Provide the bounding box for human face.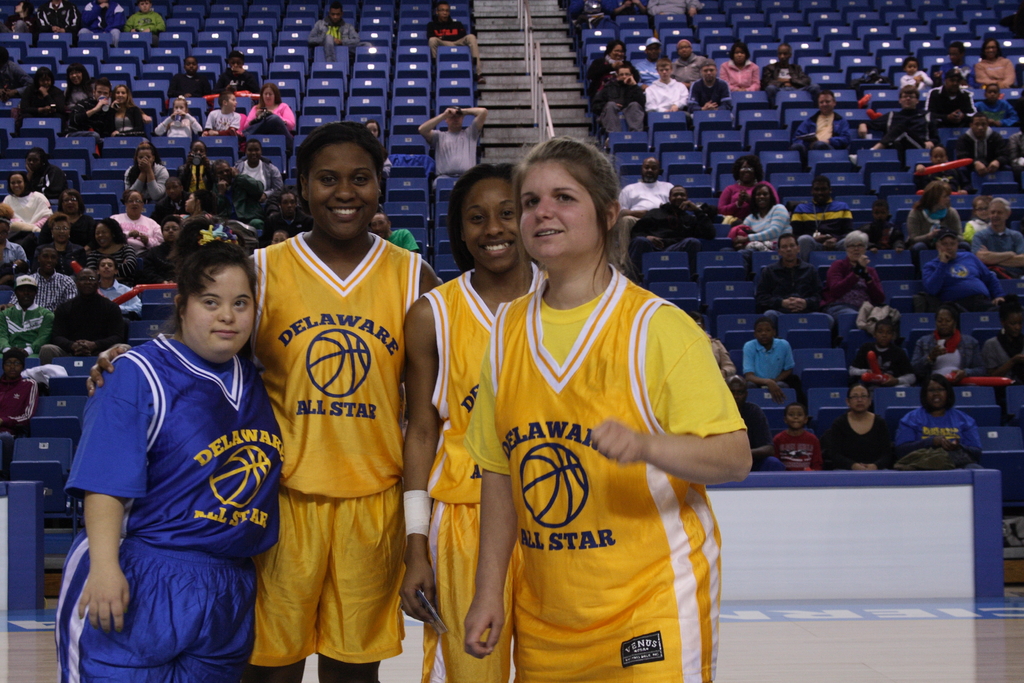
973 120 986 136.
